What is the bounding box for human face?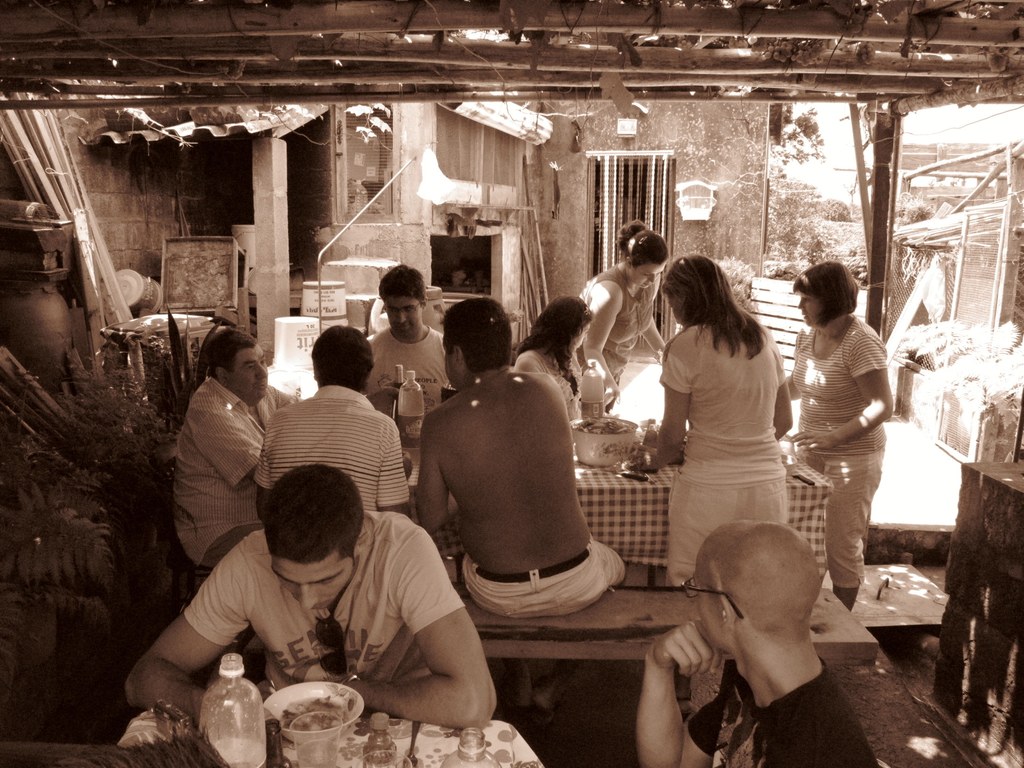
694:569:726:653.
